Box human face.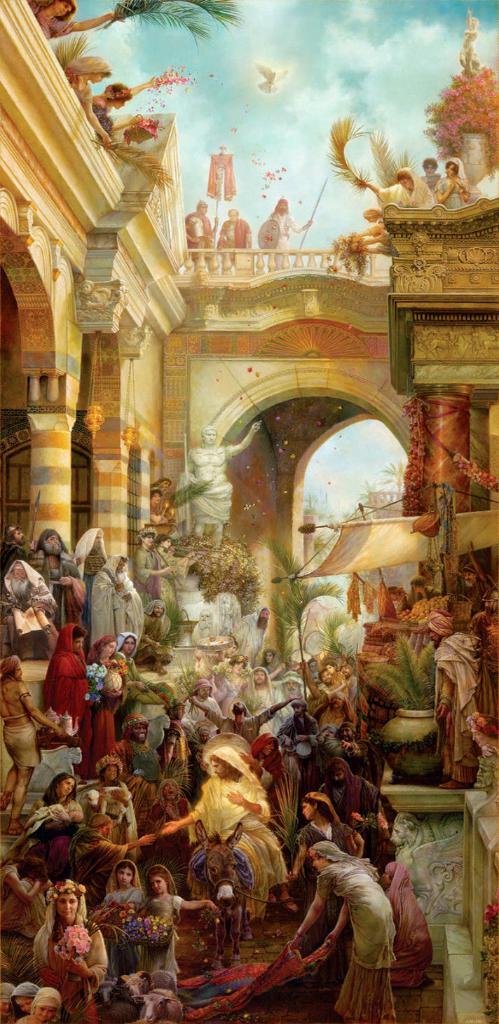
crop(425, 632, 439, 641).
